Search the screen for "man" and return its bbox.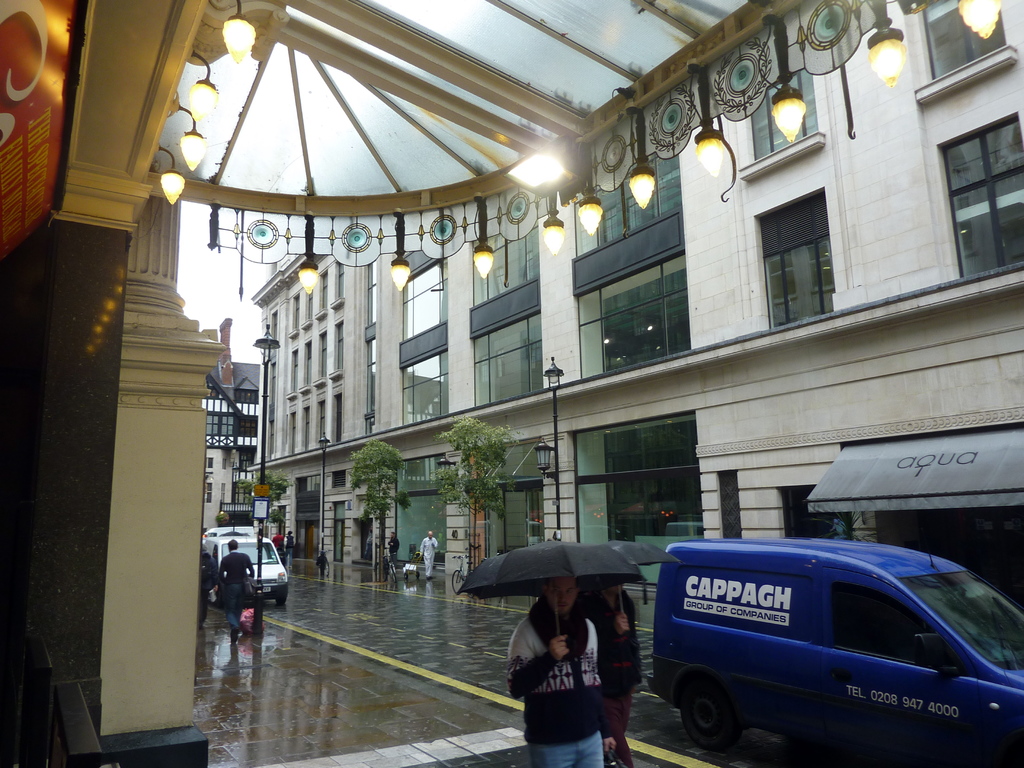
Found: {"left": 216, "top": 538, "right": 259, "bottom": 643}.
